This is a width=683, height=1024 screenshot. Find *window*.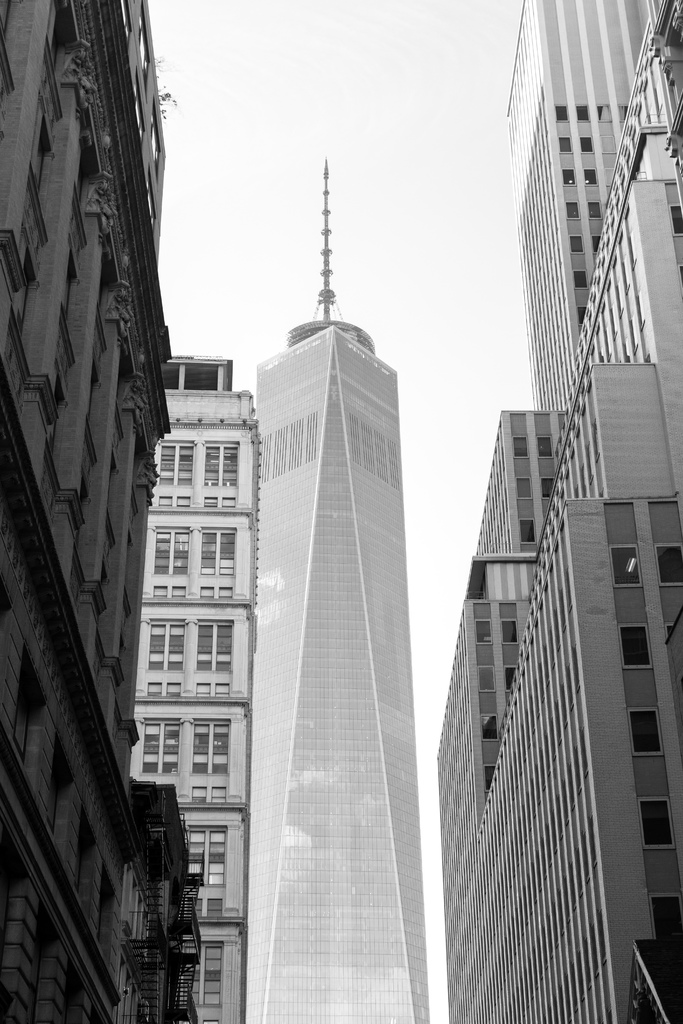
Bounding box: <bbox>580, 138, 595, 154</bbox>.
